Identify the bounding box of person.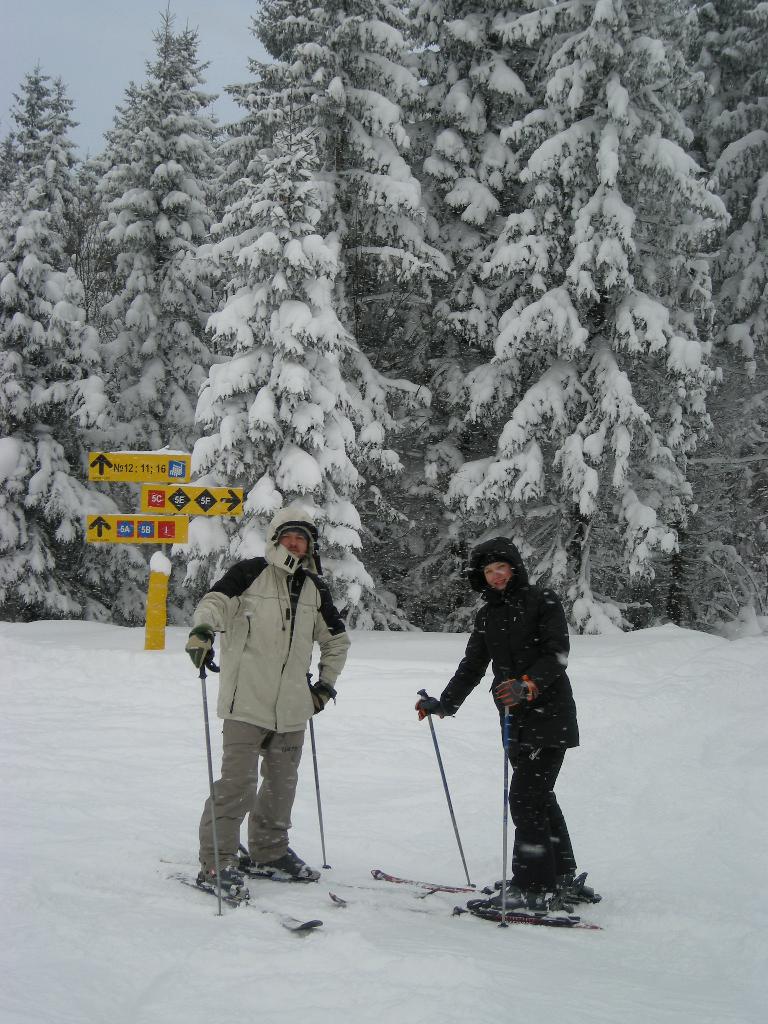
bbox=[431, 527, 586, 932].
